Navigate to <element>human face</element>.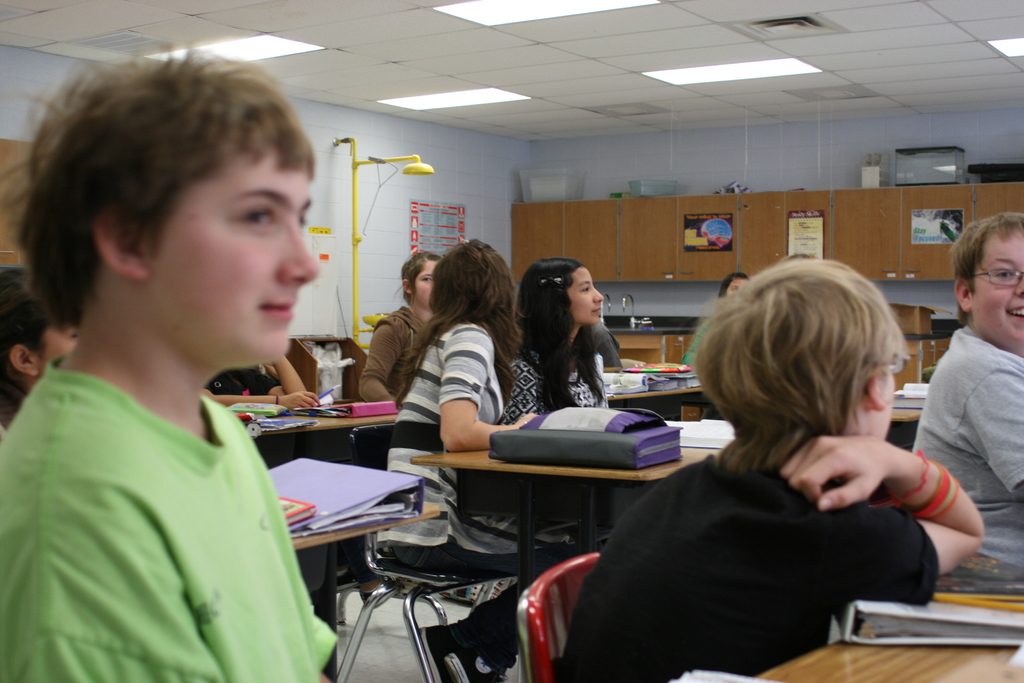
Navigation target: [571, 265, 602, 320].
